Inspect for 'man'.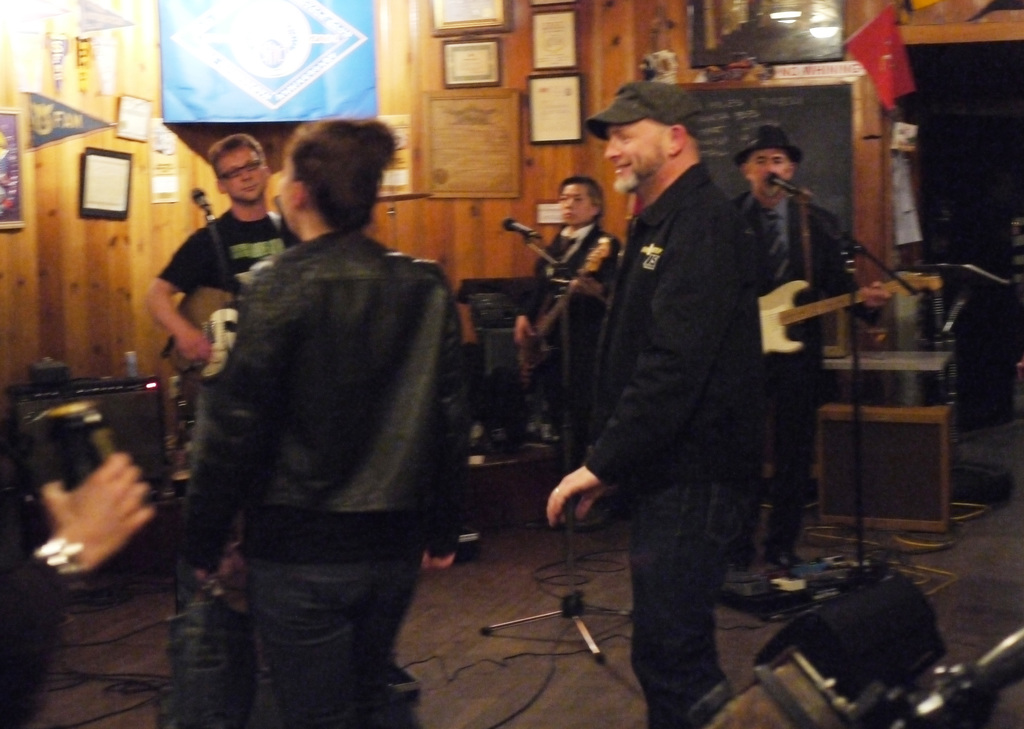
Inspection: bbox=(548, 80, 766, 728).
